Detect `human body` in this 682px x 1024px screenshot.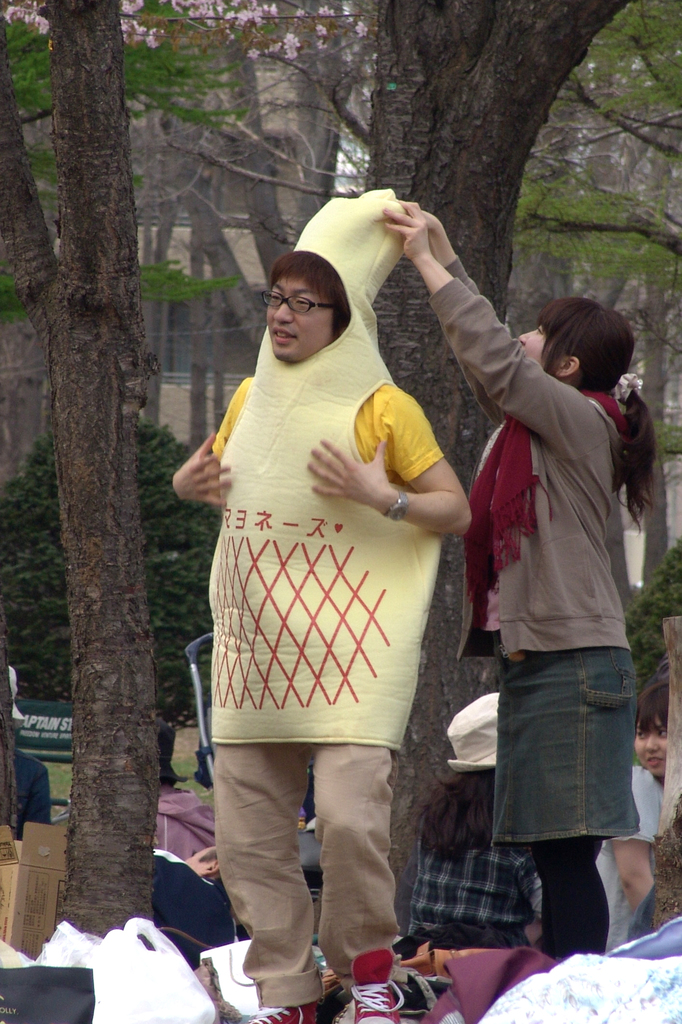
Detection: 379 200 642 954.
